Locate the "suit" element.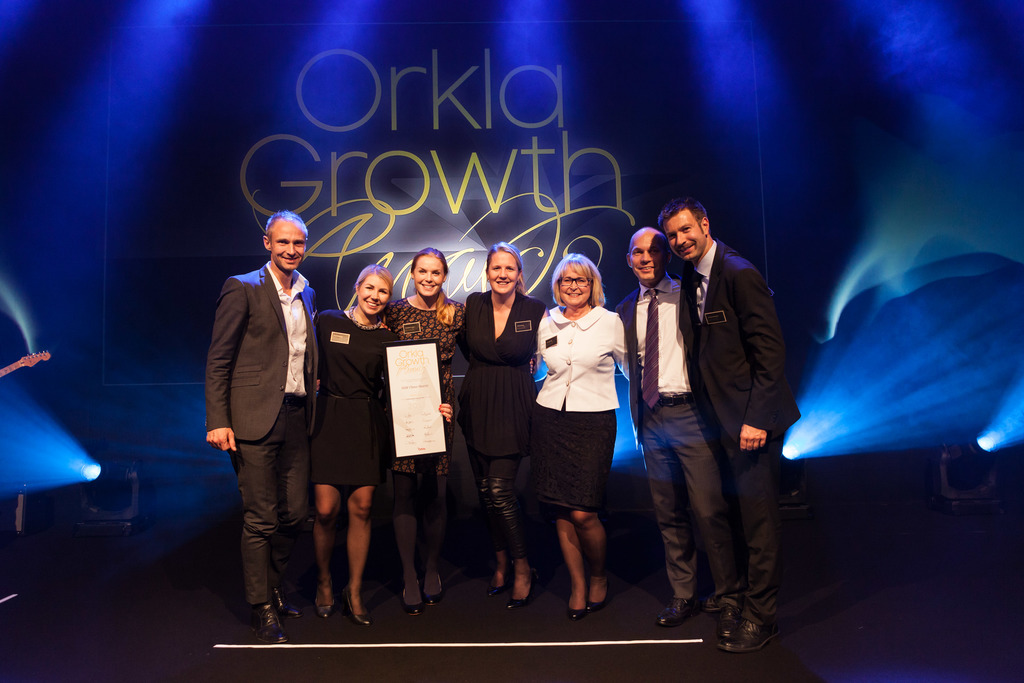
Element bbox: 675, 235, 800, 625.
